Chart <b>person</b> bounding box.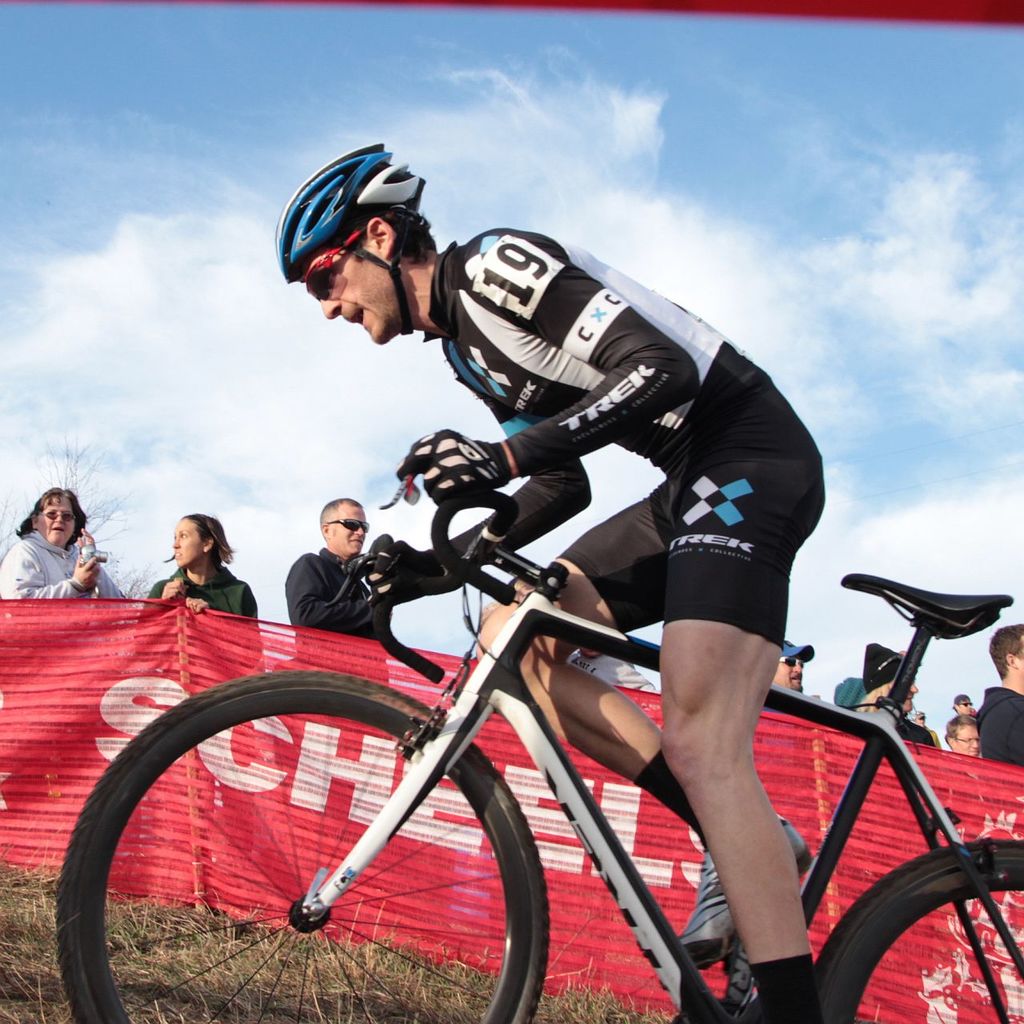
Charted: <box>273,134,820,1023</box>.
